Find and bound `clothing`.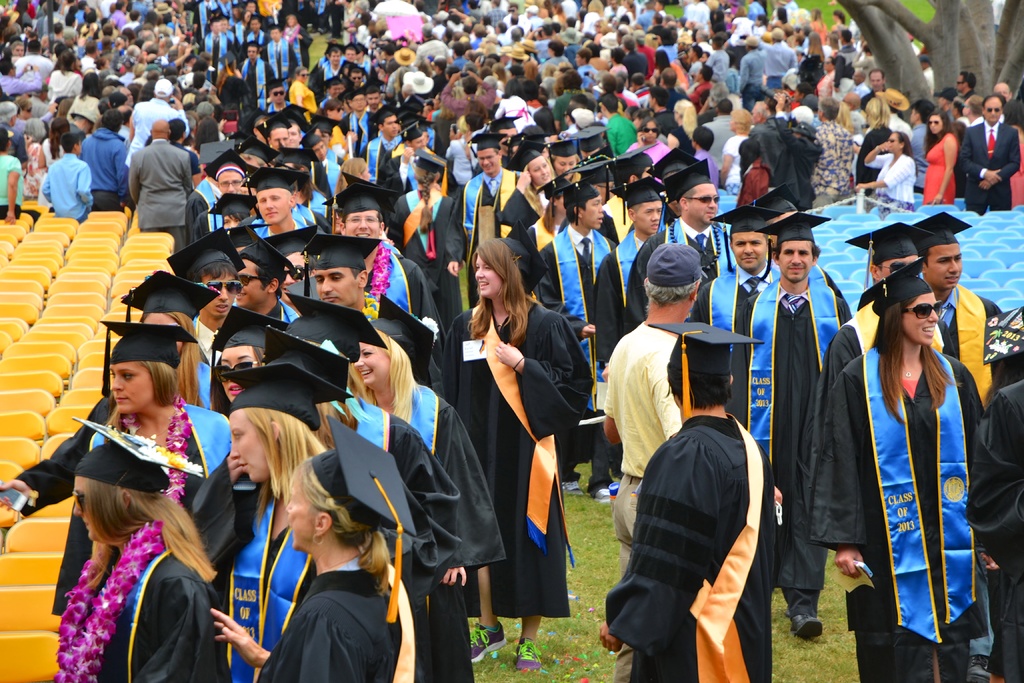
Bound: BBox(0, 115, 25, 173).
